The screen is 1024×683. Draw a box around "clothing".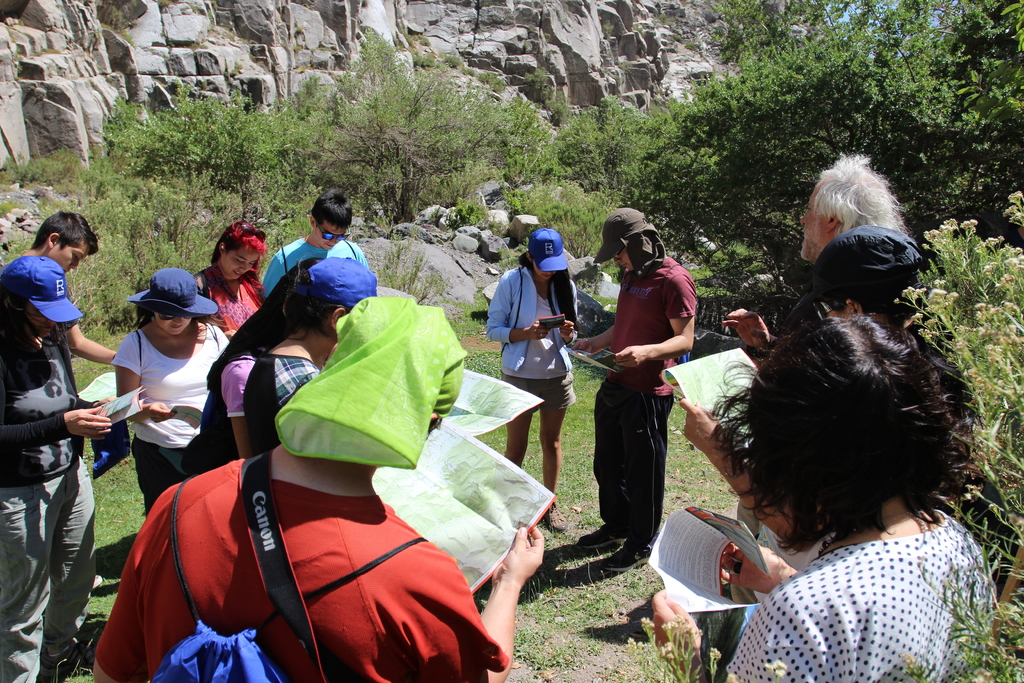
{"left": 119, "top": 418, "right": 522, "bottom": 670}.
